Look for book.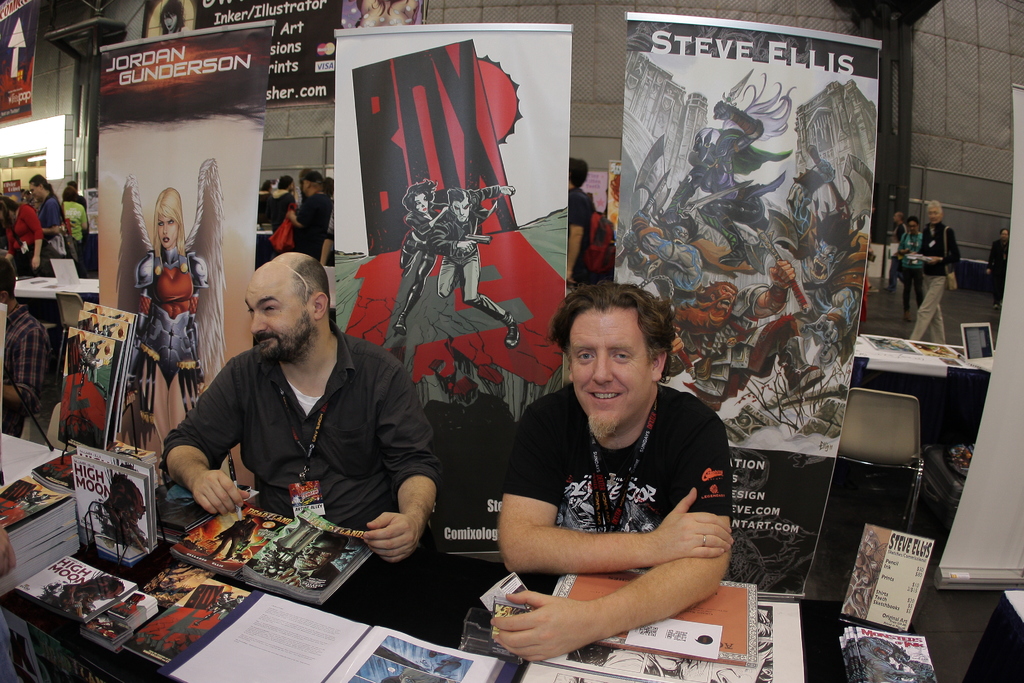
Found: region(243, 508, 381, 604).
